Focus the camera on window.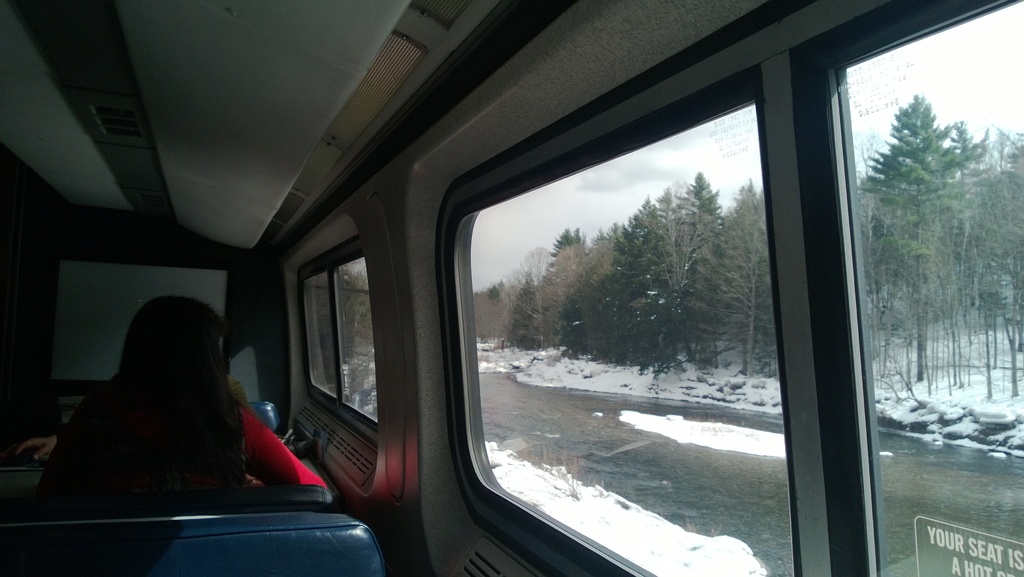
Focus region: x1=296 y1=232 x2=382 y2=447.
